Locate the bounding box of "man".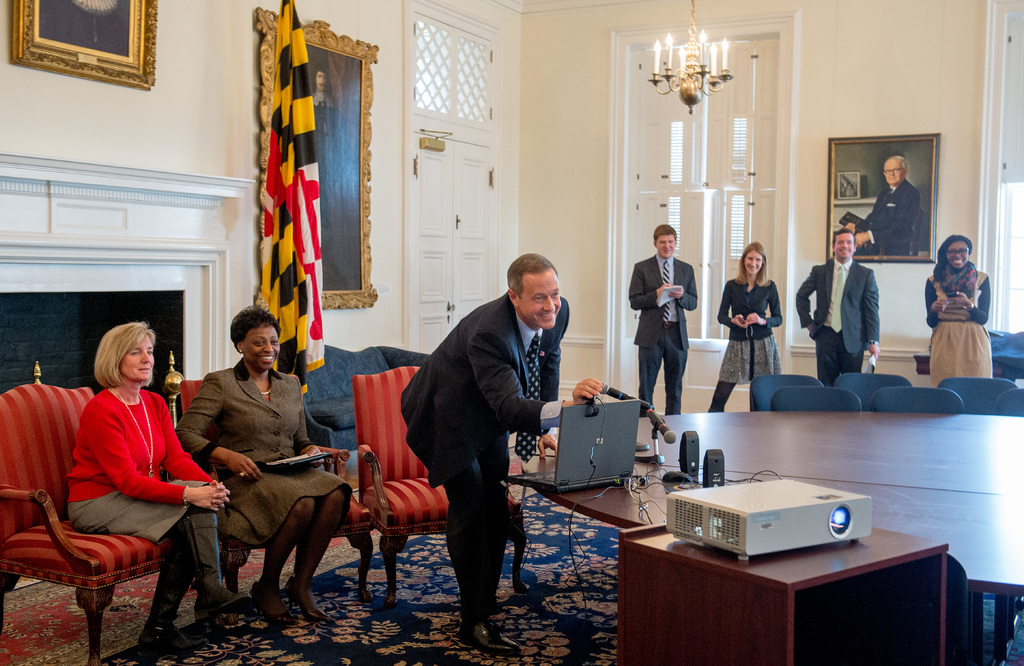
Bounding box: 627,222,698,414.
